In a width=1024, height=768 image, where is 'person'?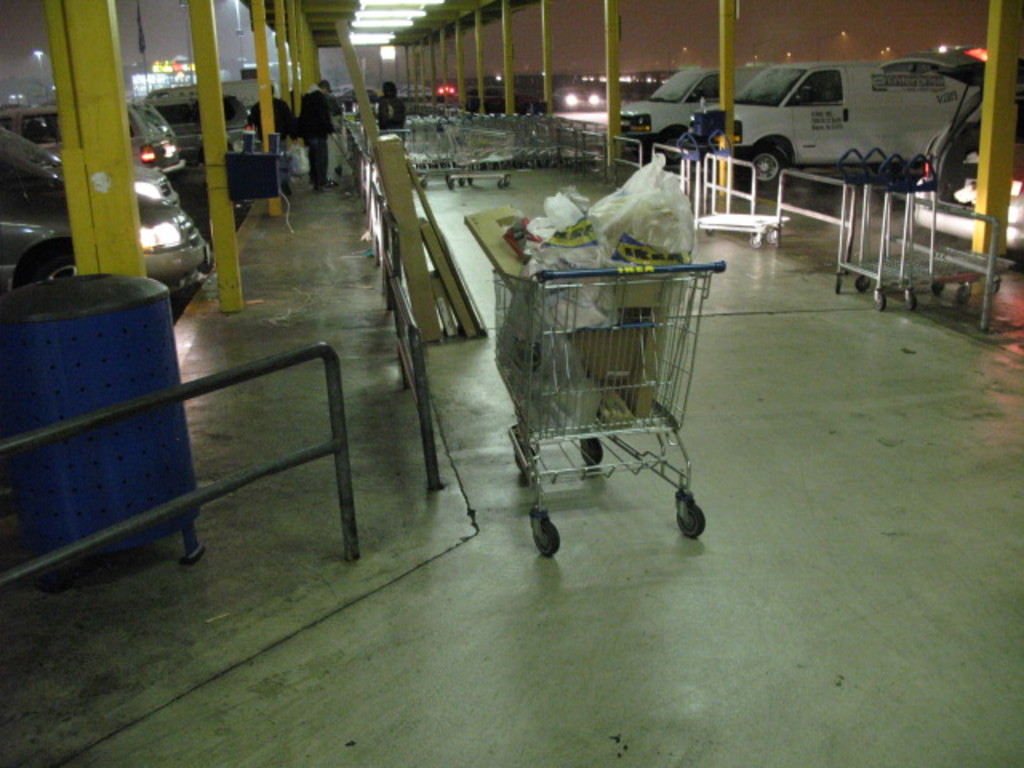
box(368, 70, 406, 146).
